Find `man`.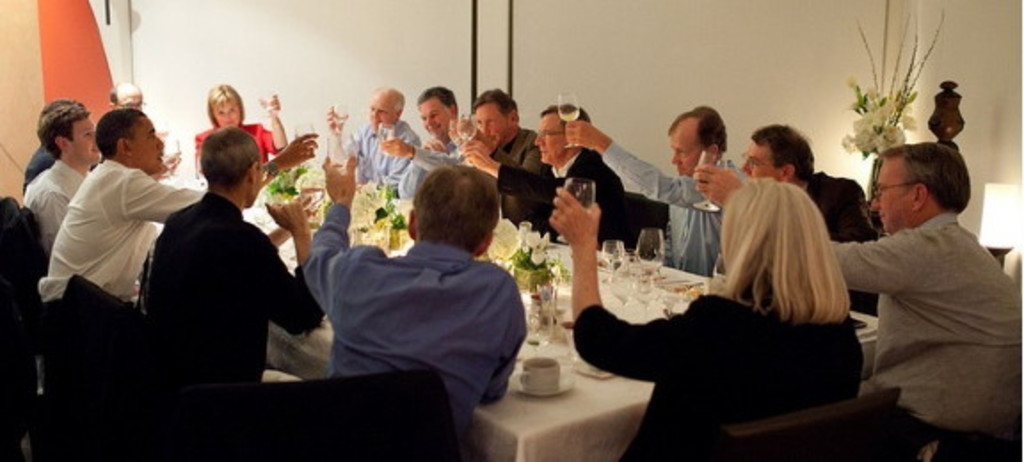
crop(36, 107, 313, 352).
